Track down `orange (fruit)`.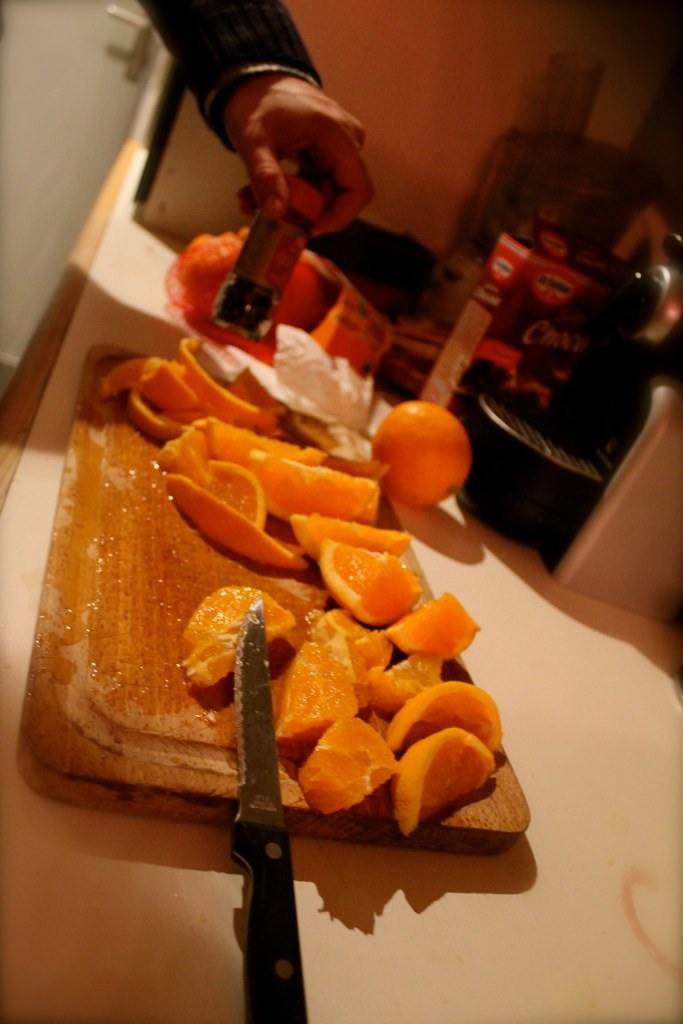
Tracked to [375, 404, 474, 501].
